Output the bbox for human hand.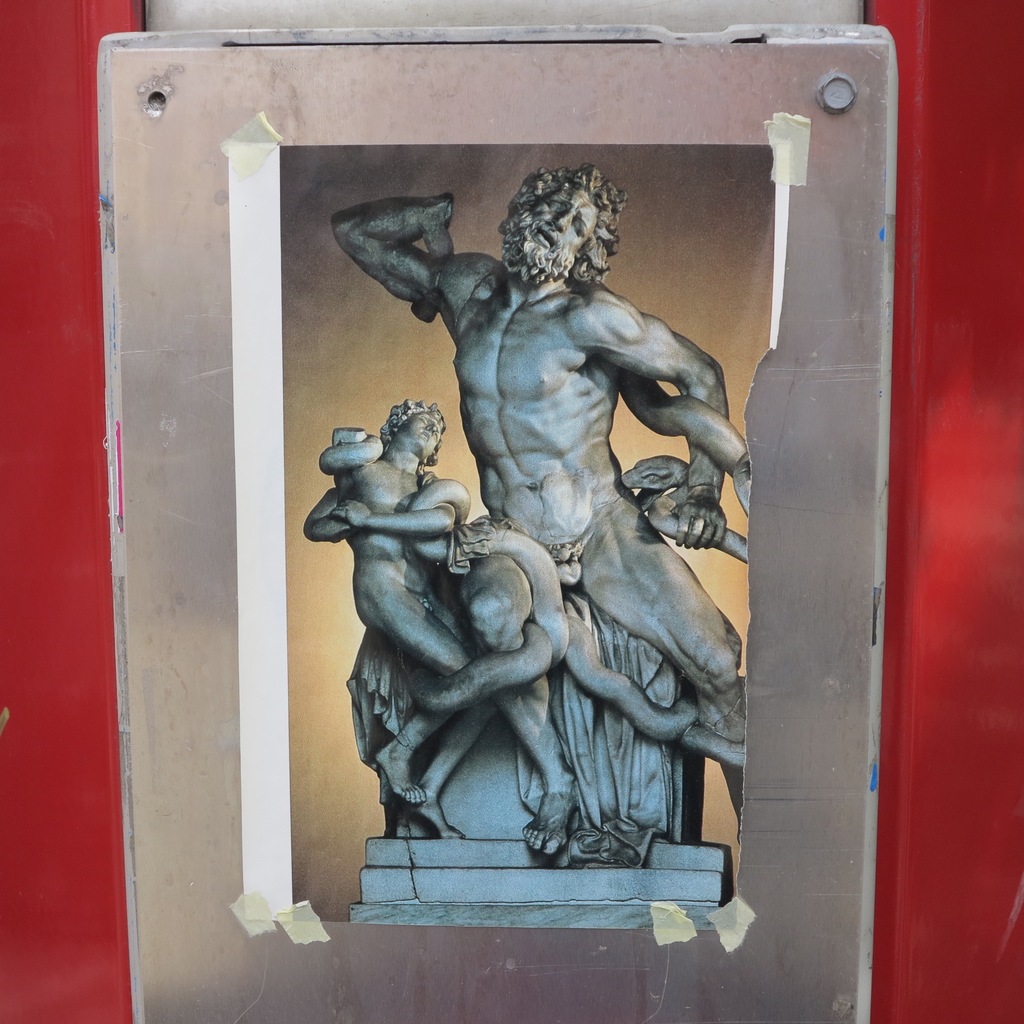
crop(662, 490, 728, 549).
